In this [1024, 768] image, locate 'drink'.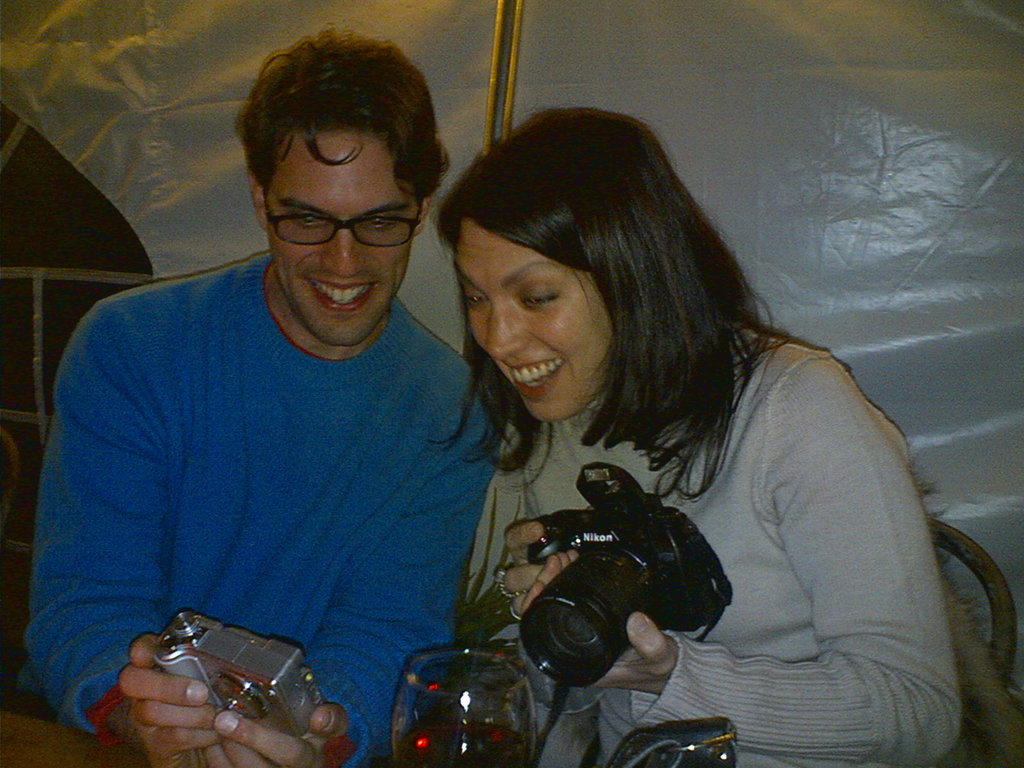
Bounding box: bbox(384, 615, 535, 762).
